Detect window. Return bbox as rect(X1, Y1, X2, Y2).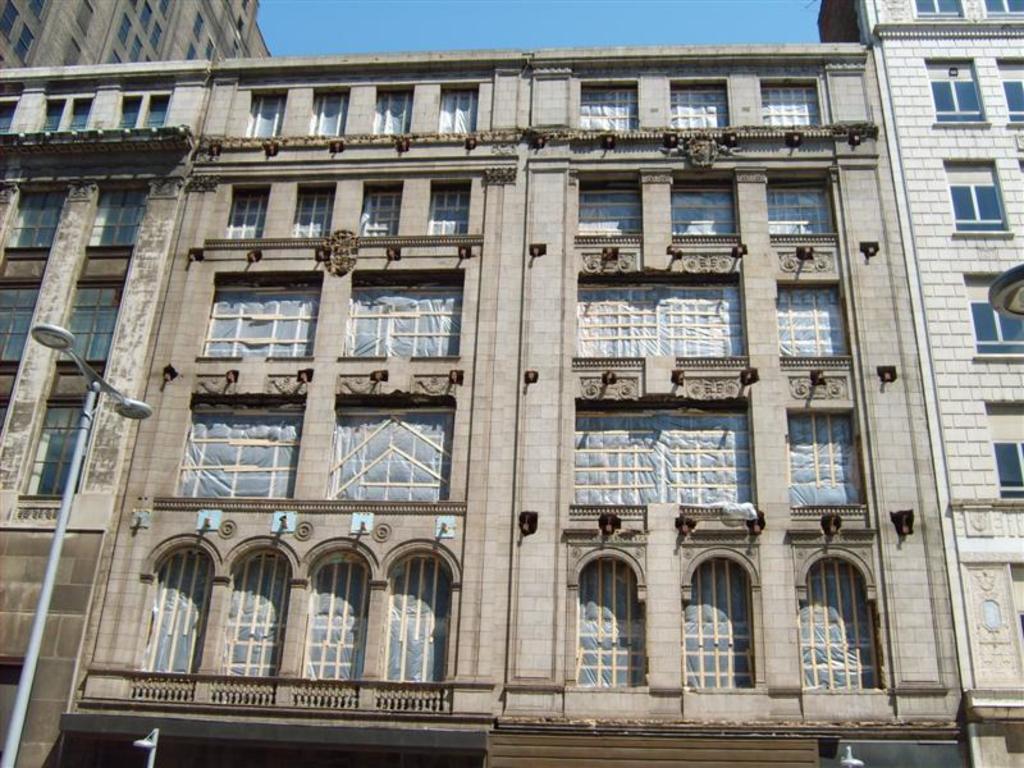
rect(51, 251, 125, 362).
